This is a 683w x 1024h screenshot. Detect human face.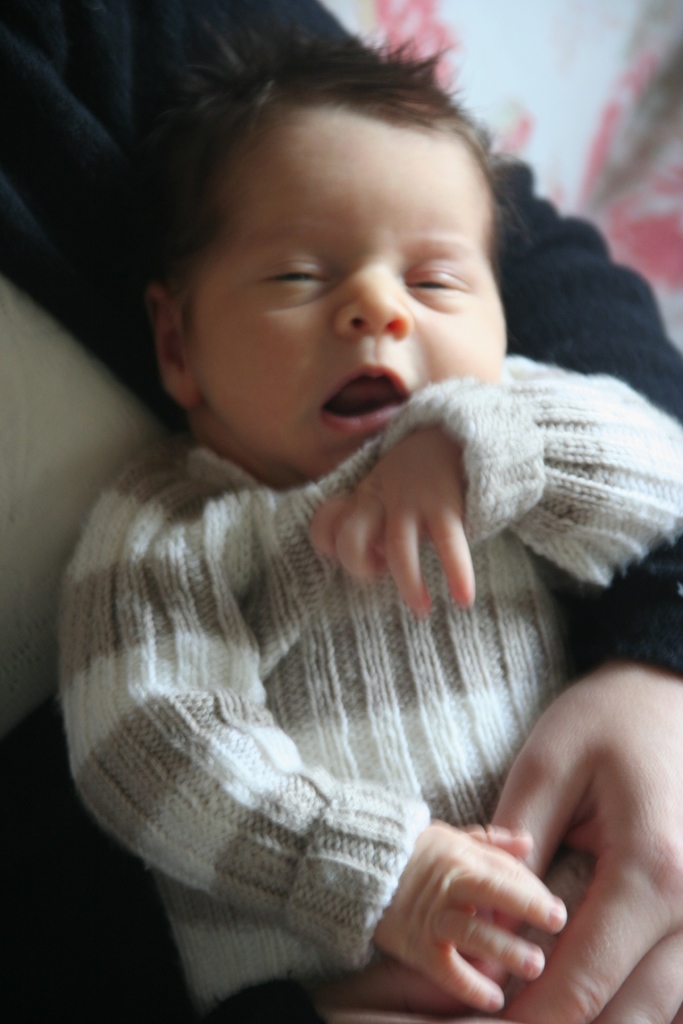
185 122 505 477.
